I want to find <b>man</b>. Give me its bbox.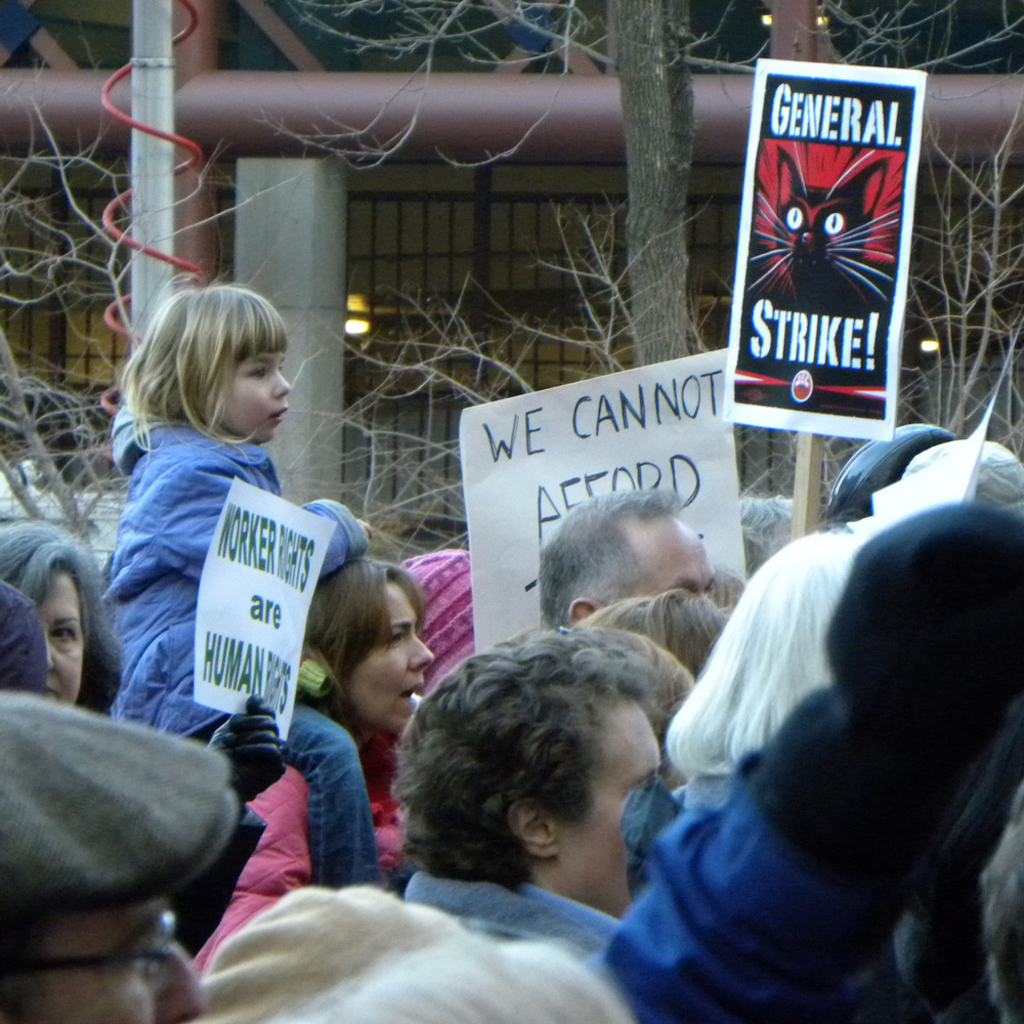
box(312, 632, 766, 990).
